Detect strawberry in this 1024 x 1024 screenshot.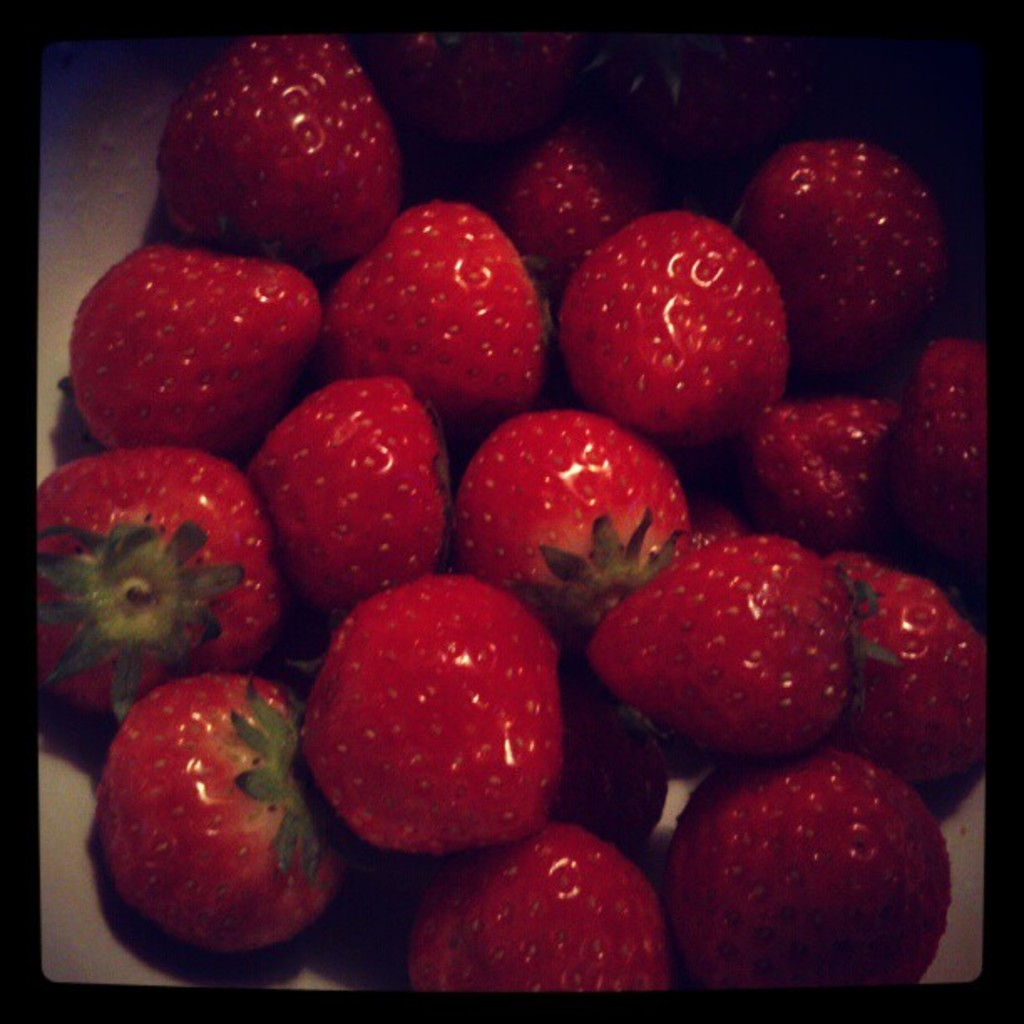
Detection: rect(162, 28, 407, 274).
